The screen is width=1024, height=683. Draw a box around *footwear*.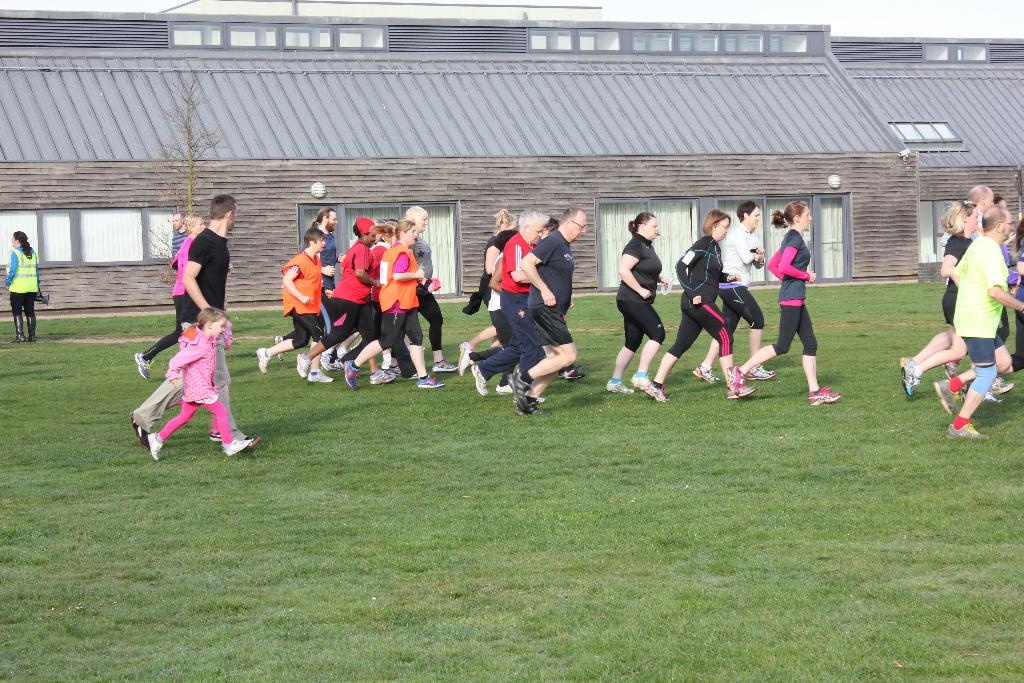
bbox(294, 353, 305, 378).
